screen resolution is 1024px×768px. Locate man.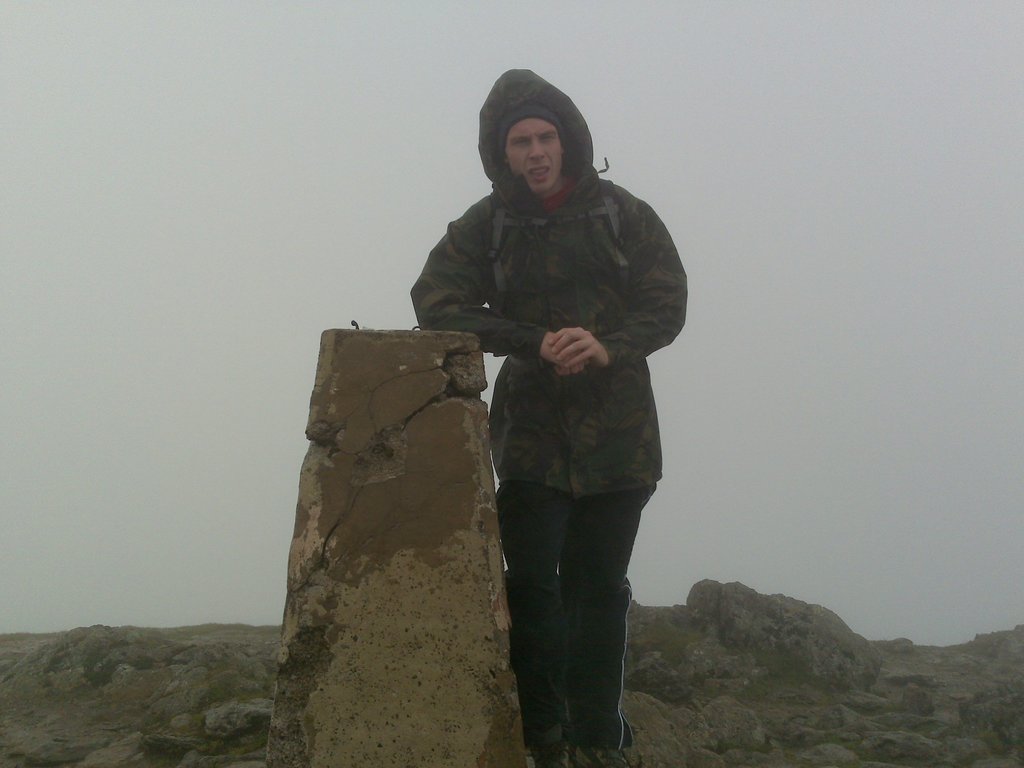
<bbox>431, 61, 708, 767</bbox>.
